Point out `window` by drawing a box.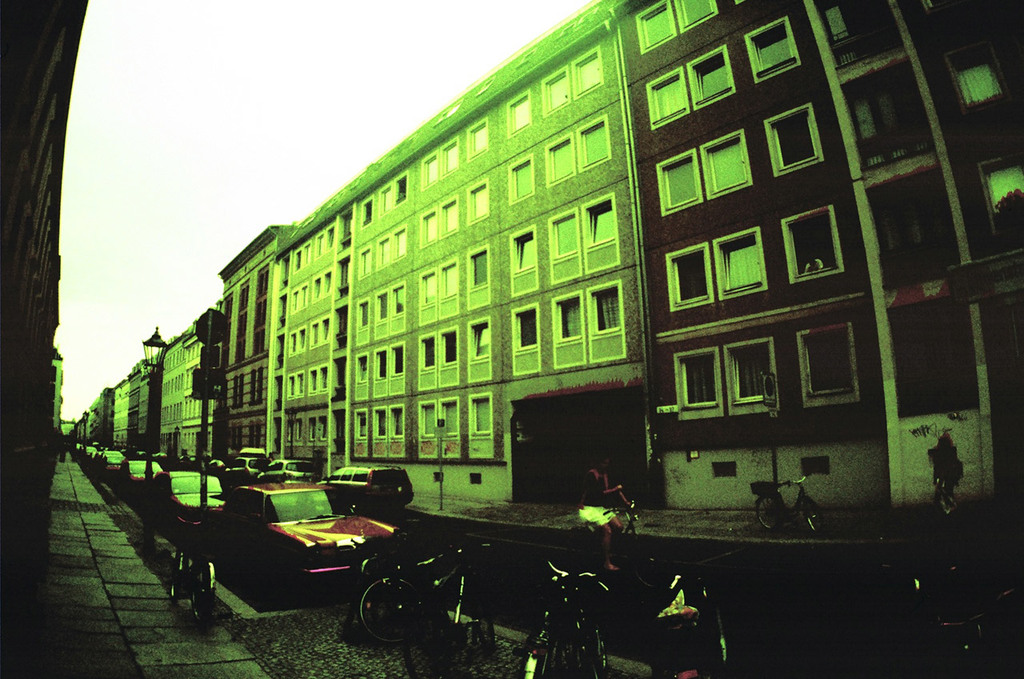
rect(784, 208, 847, 280).
